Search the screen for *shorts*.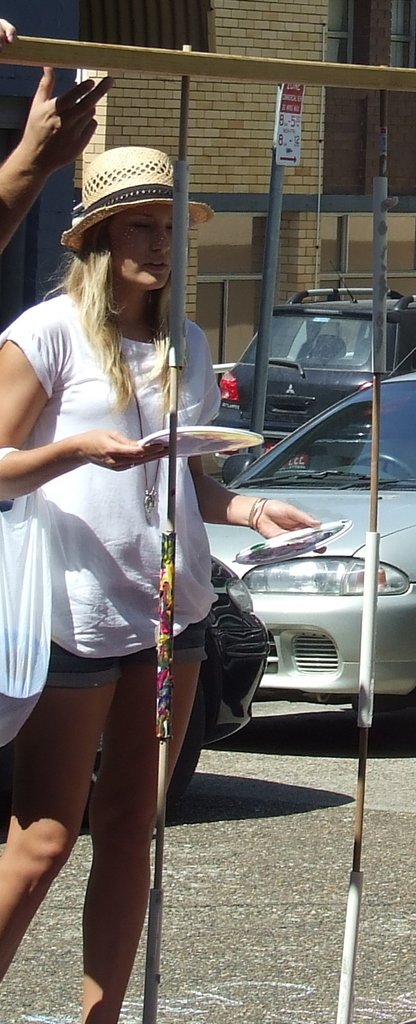
Found at 47,613,212,690.
